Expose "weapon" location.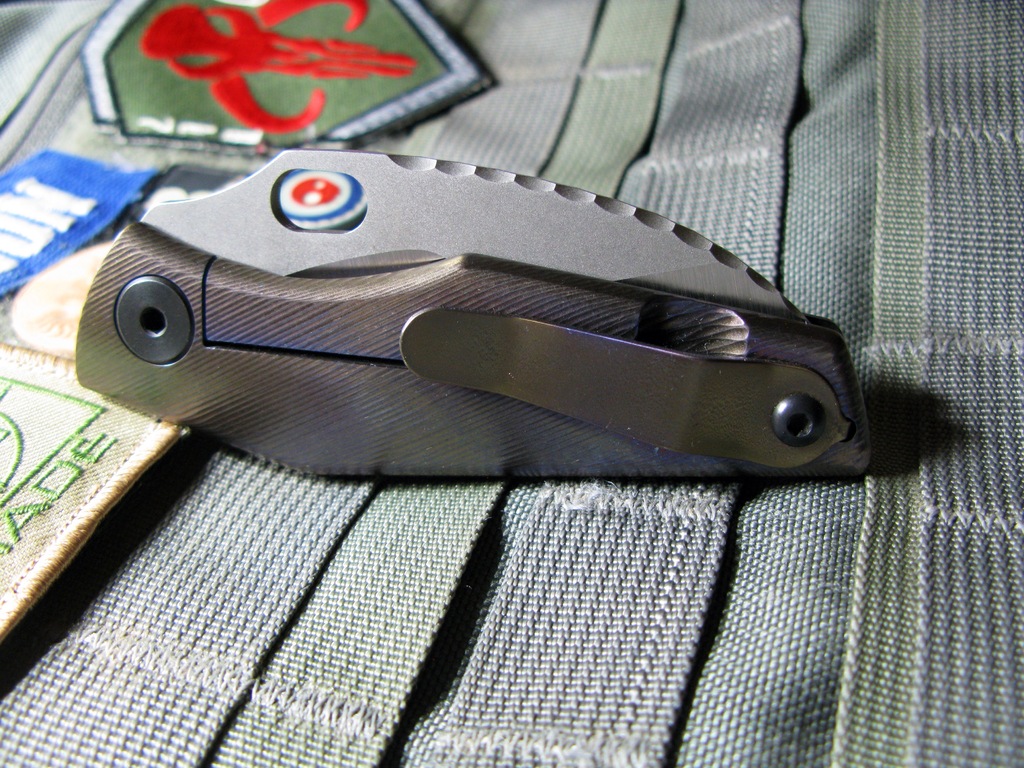
Exposed at l=68, t=146, r=884, b=484.
